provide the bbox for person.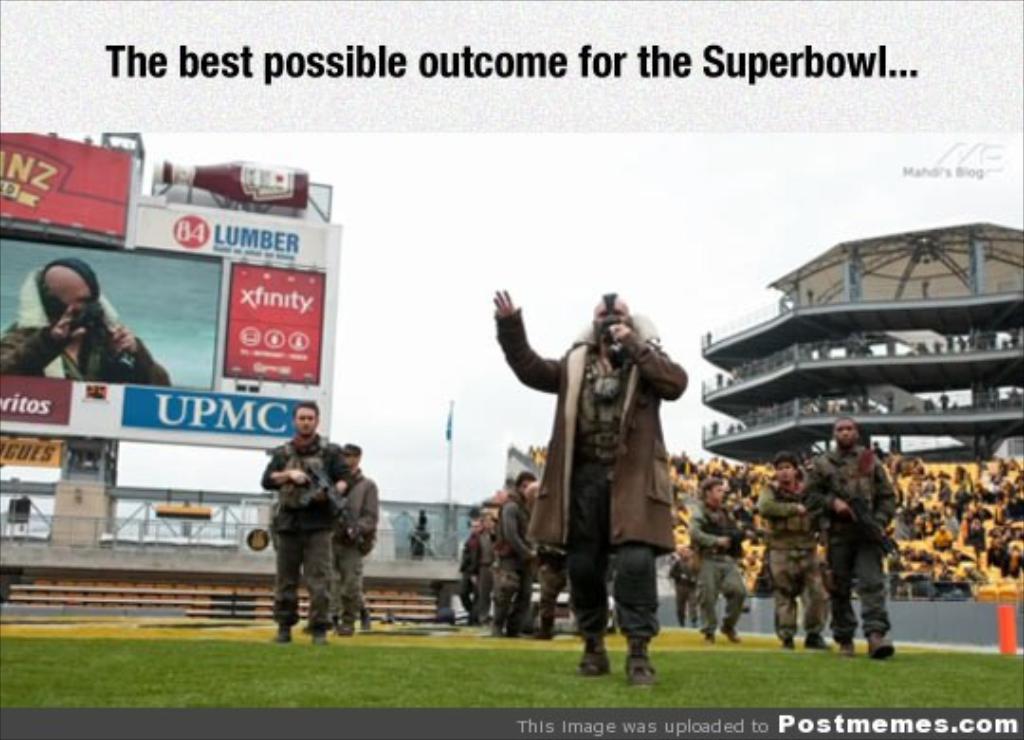
252/404/349/643.
